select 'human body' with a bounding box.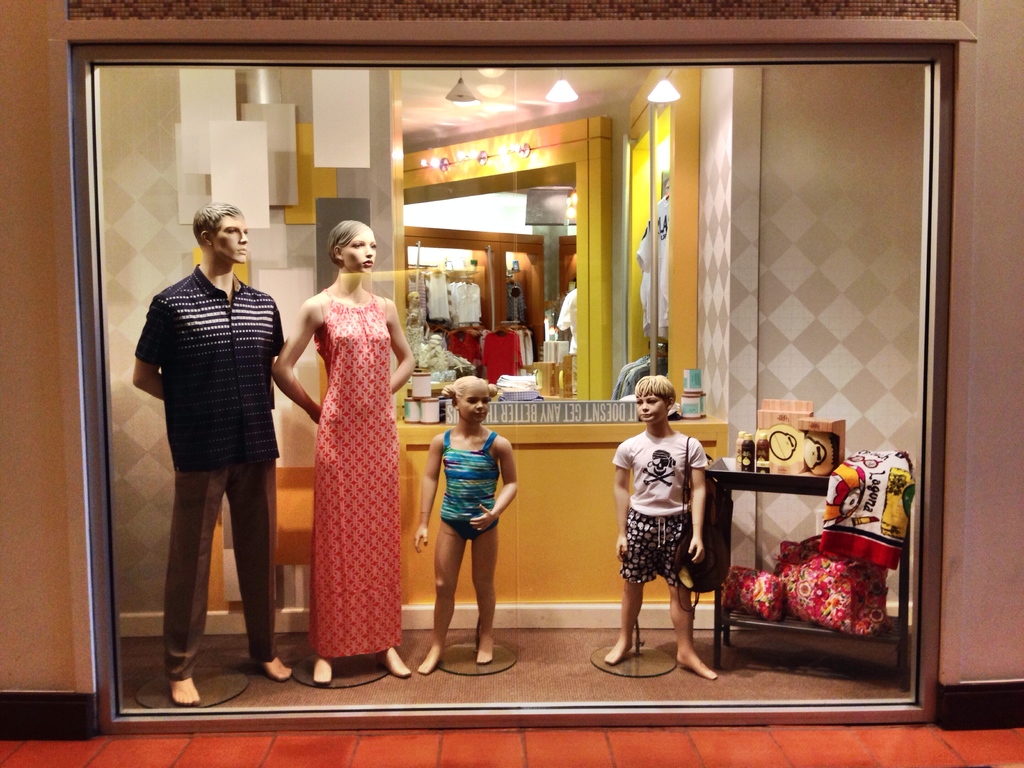
bbox=[271, 222, 411, 684].
